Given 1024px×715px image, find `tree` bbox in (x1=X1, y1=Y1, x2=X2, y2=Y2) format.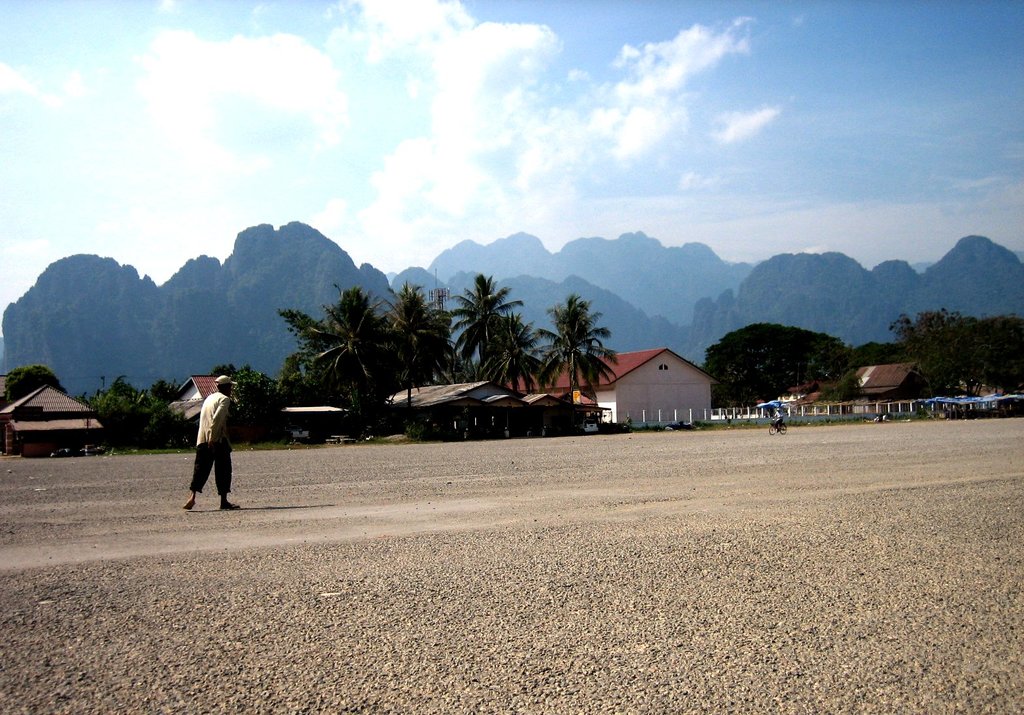
(x1=273, y1=285, x2=455, y2=435).
